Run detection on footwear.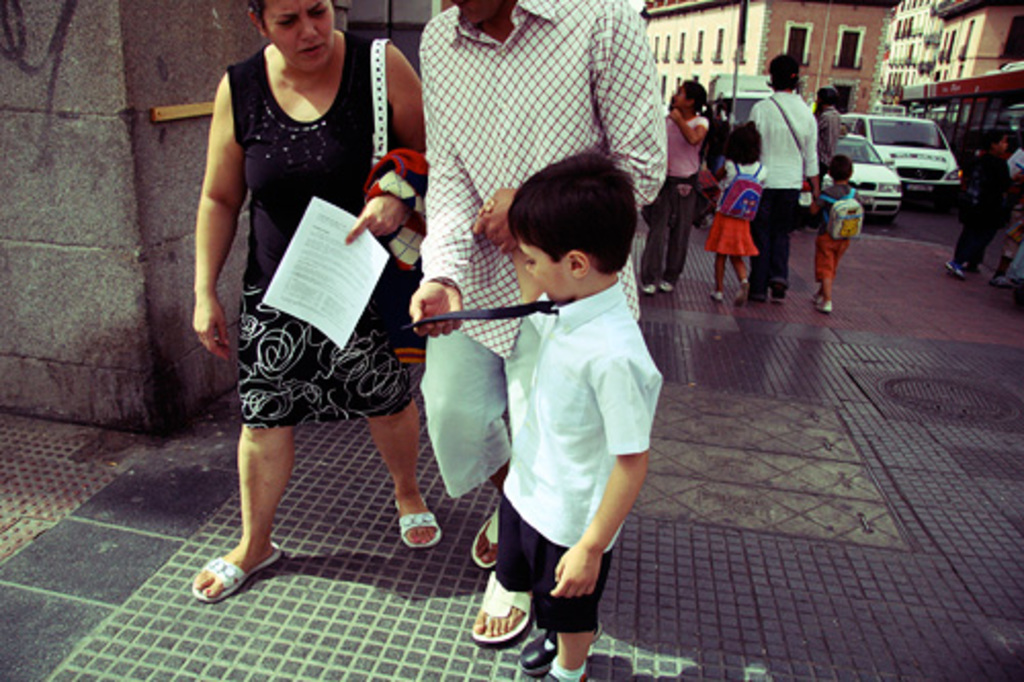
Result: region(184, 543, 283, 602).
